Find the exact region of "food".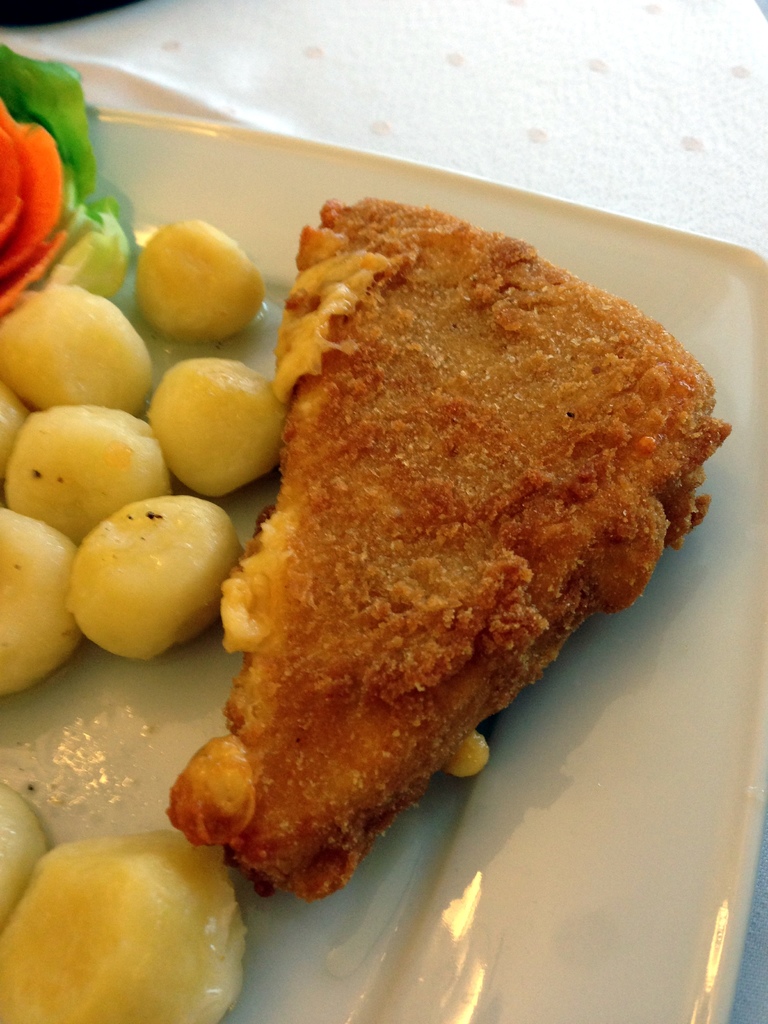
Exact region: 66,490,248,659.
